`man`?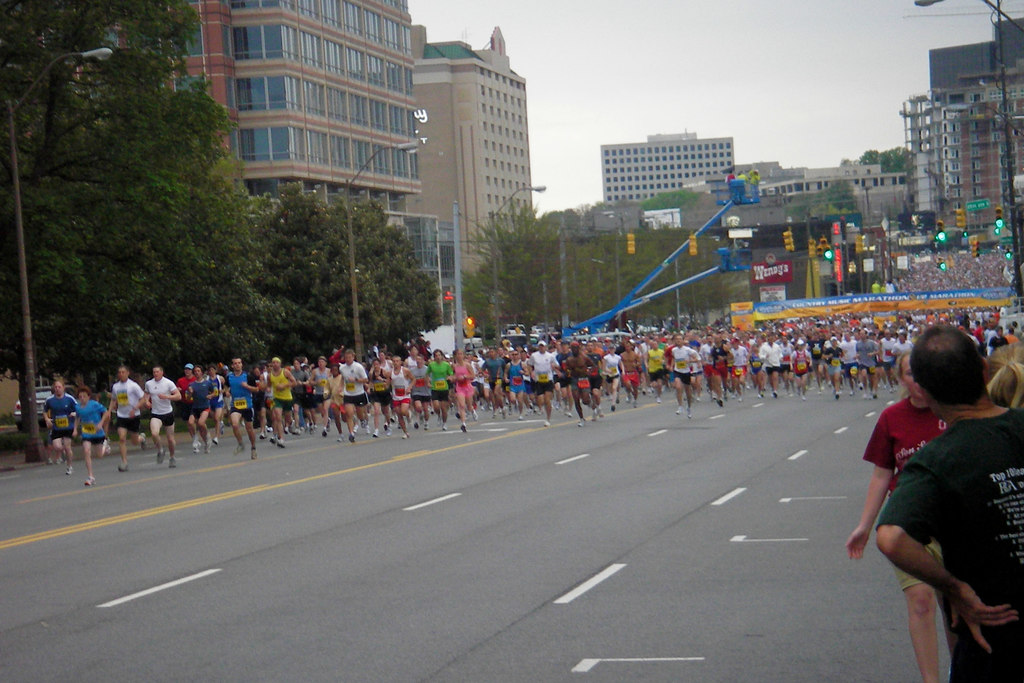
[x1=173, y1=362, x2=195, y2=454]
